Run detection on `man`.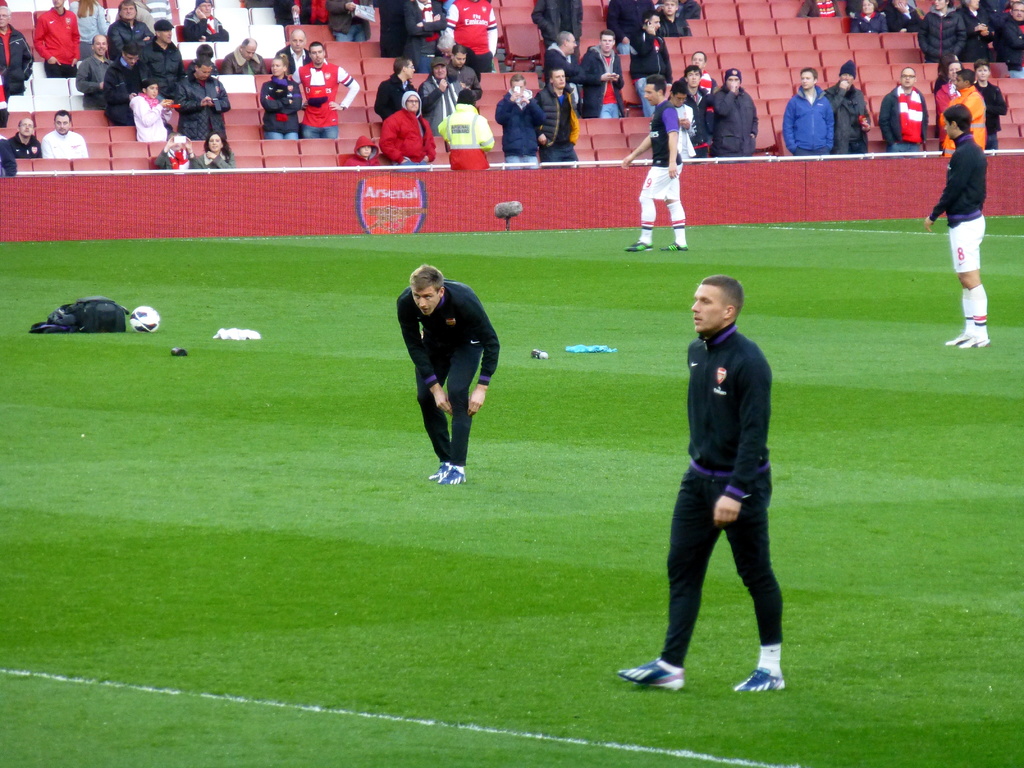
Result: (x1=377, y1=92, x2=443, y2=170).
